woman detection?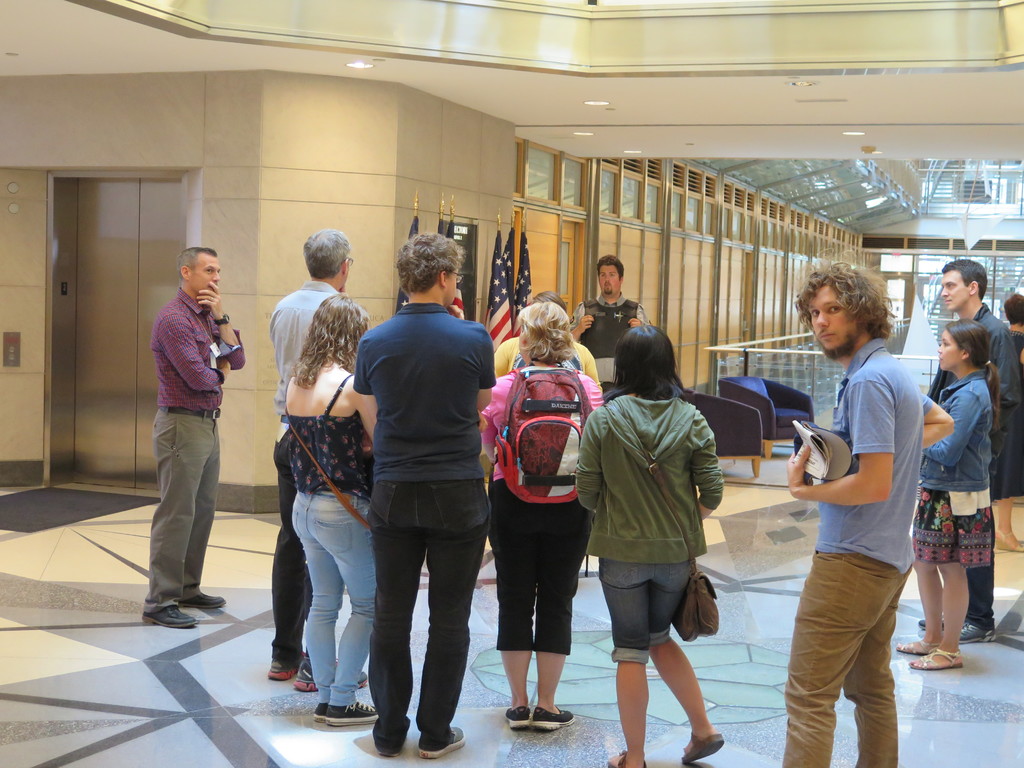
locate(481, 303, 605, 723)
